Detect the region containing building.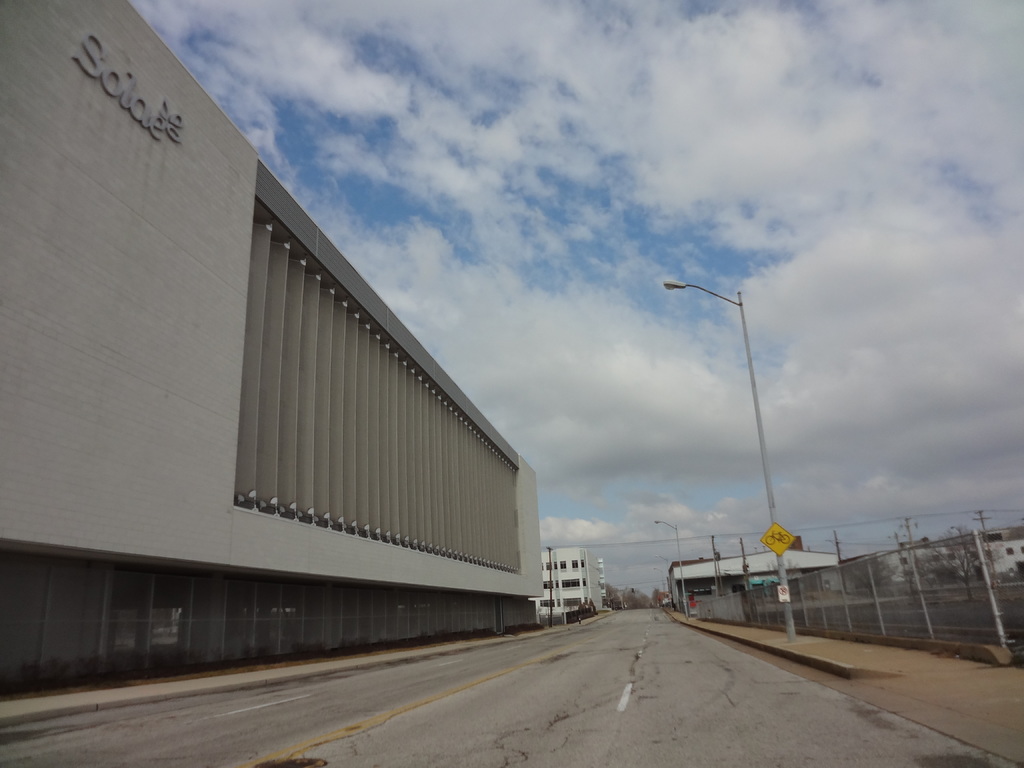
532,549,605,620.
